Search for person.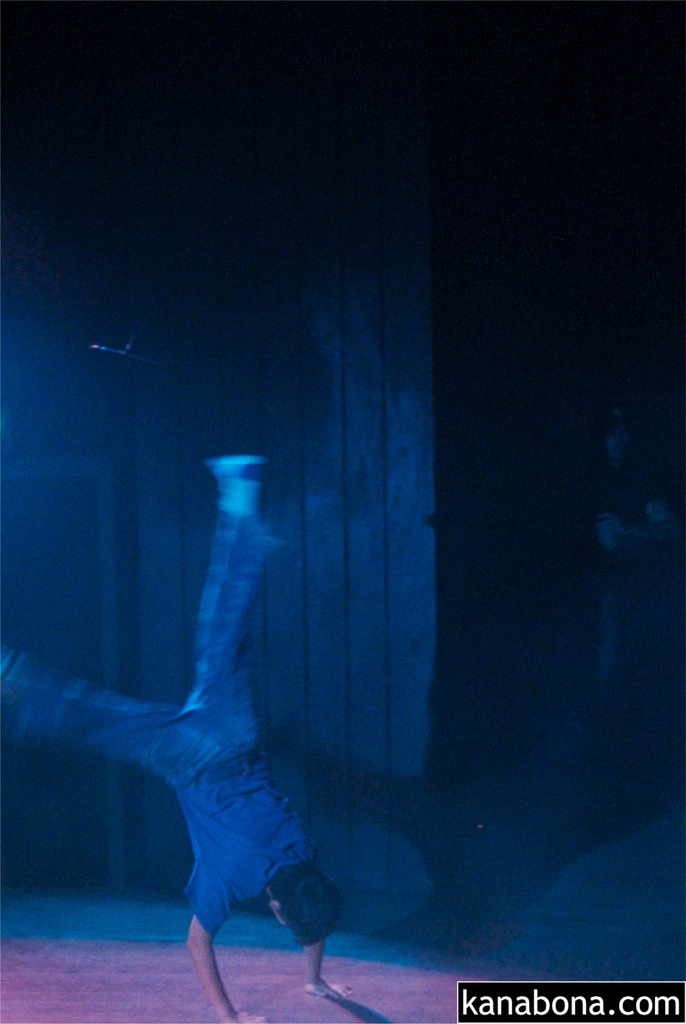
Found at 578, 407, 685, 769.
